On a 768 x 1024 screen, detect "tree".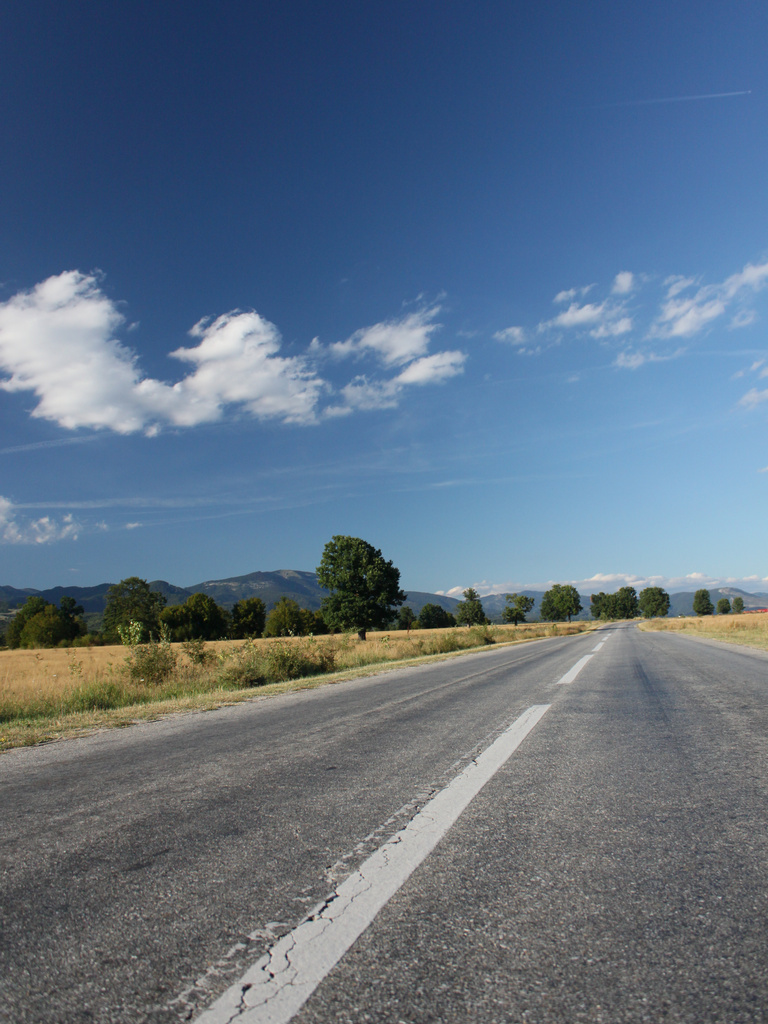
bbox=(20, 602, 84, 653).
